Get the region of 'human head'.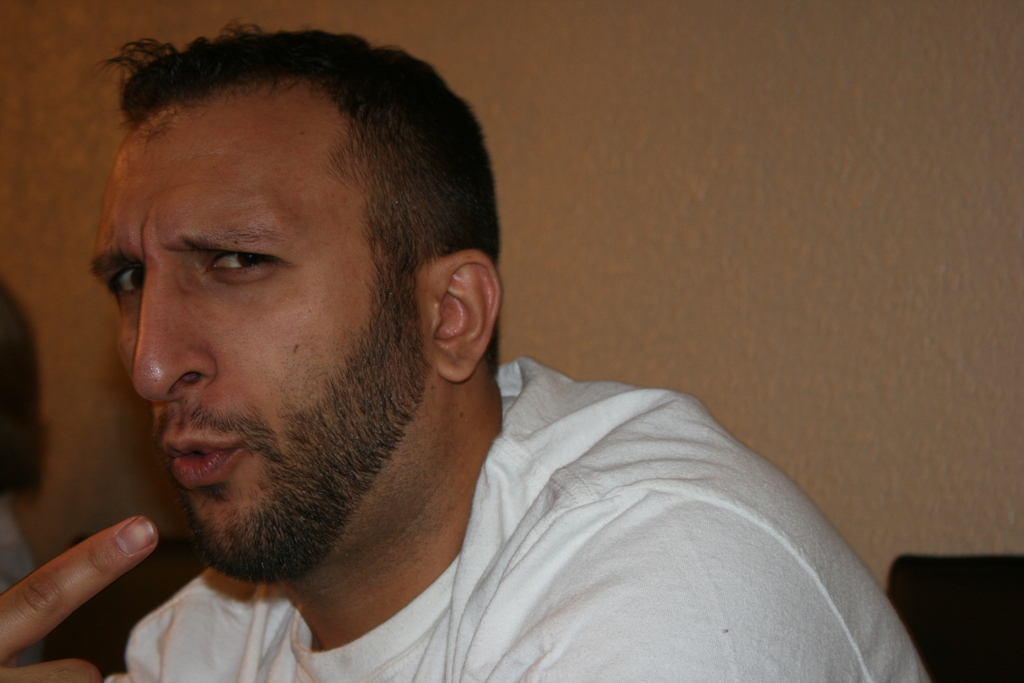
box(118, 88, 500, 575).
